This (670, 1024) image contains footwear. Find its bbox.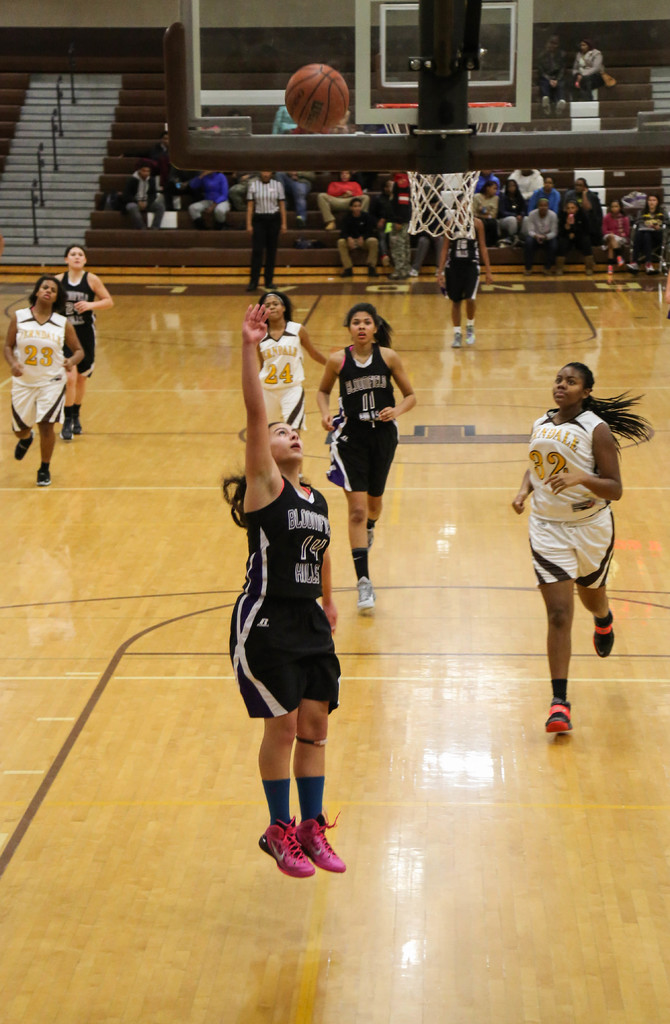
356,573,375,610.
